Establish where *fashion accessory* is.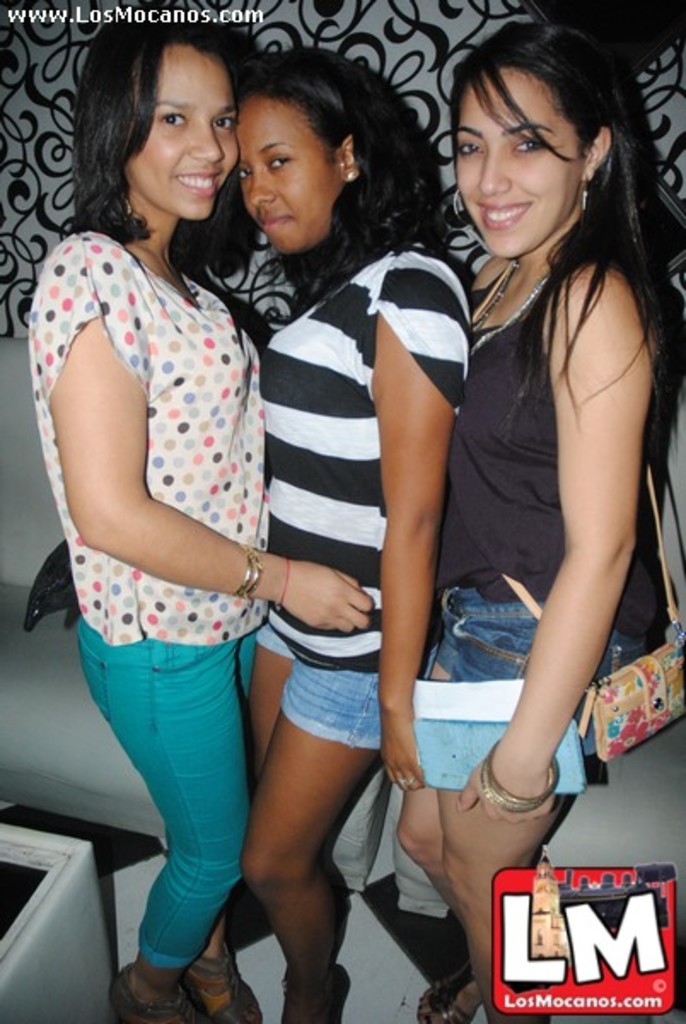
Established at Rect(230, 541, 268, 602).
